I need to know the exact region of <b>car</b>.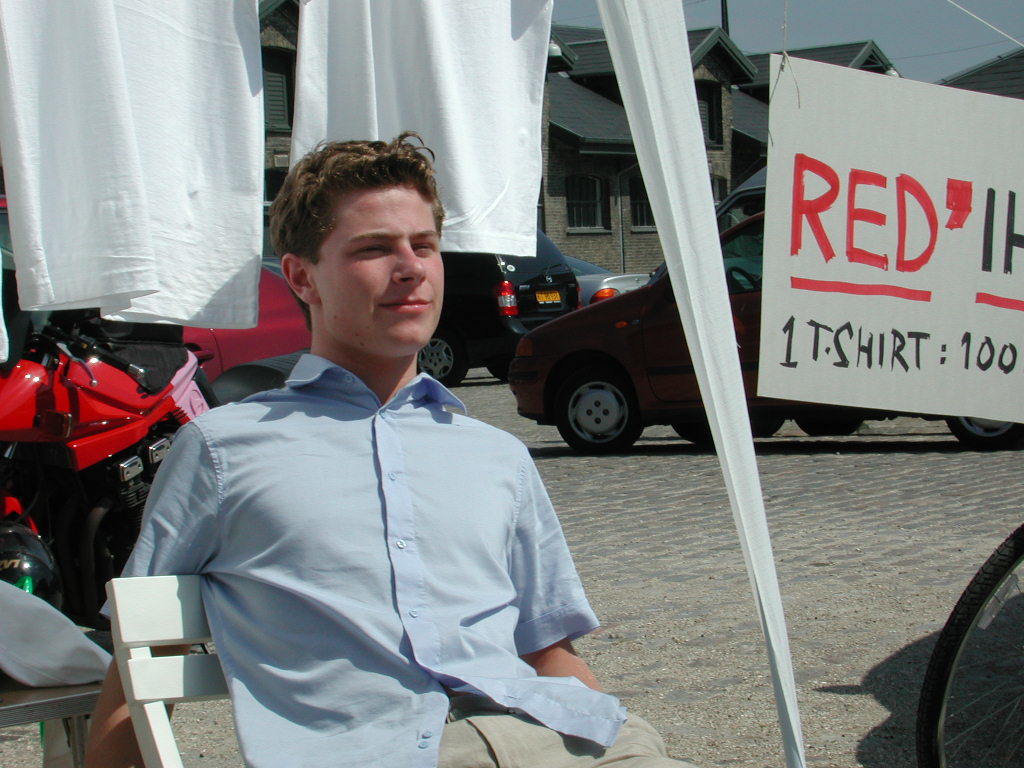
Region: <box>504,212,1023,447</box>.
